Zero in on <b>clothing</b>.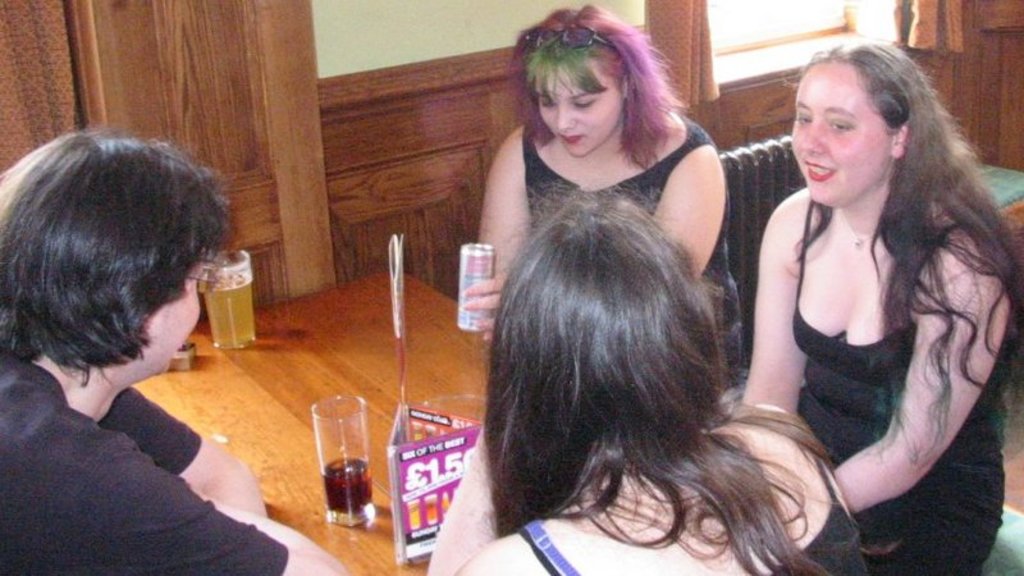
Zeroed in: (795, 191, 1001, 575).
